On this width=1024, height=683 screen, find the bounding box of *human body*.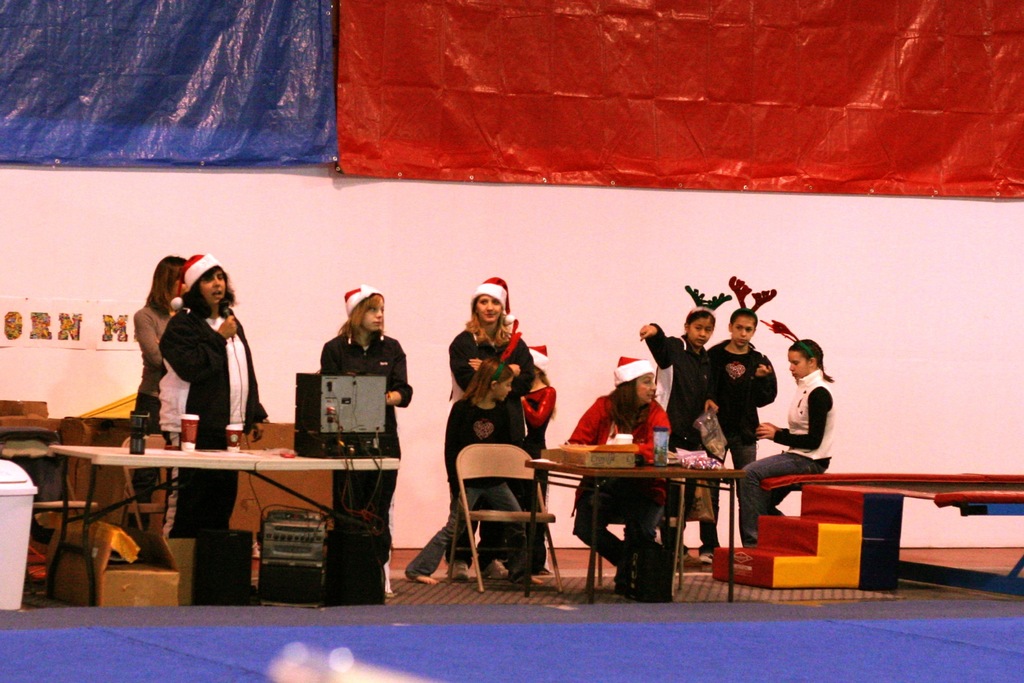
Bounding box: select_region(737, 336, 835, 541).
